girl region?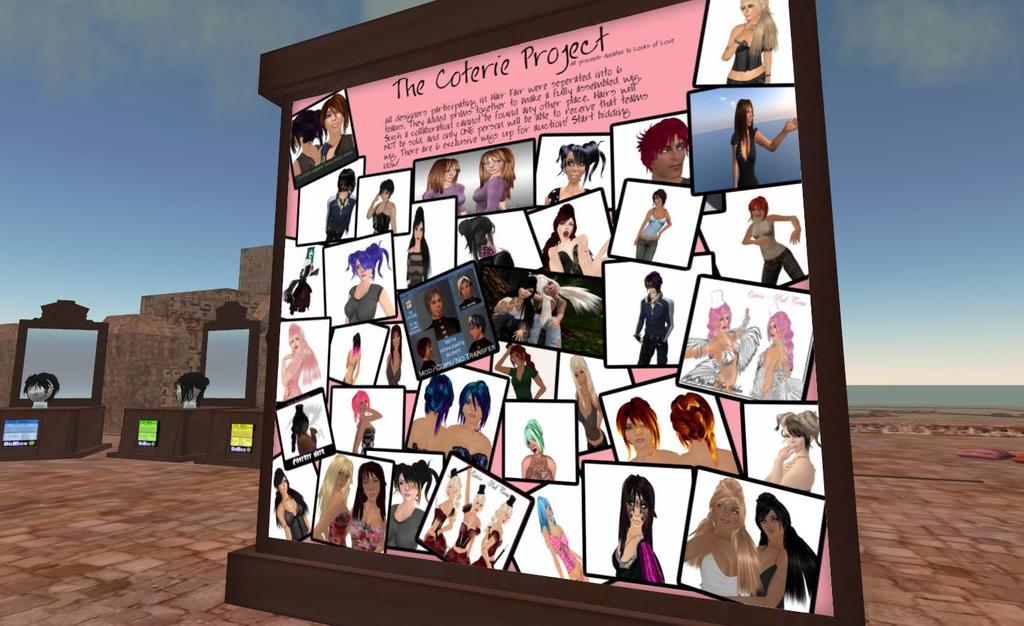
(left=492, top=277, right=535, bottom=340)
